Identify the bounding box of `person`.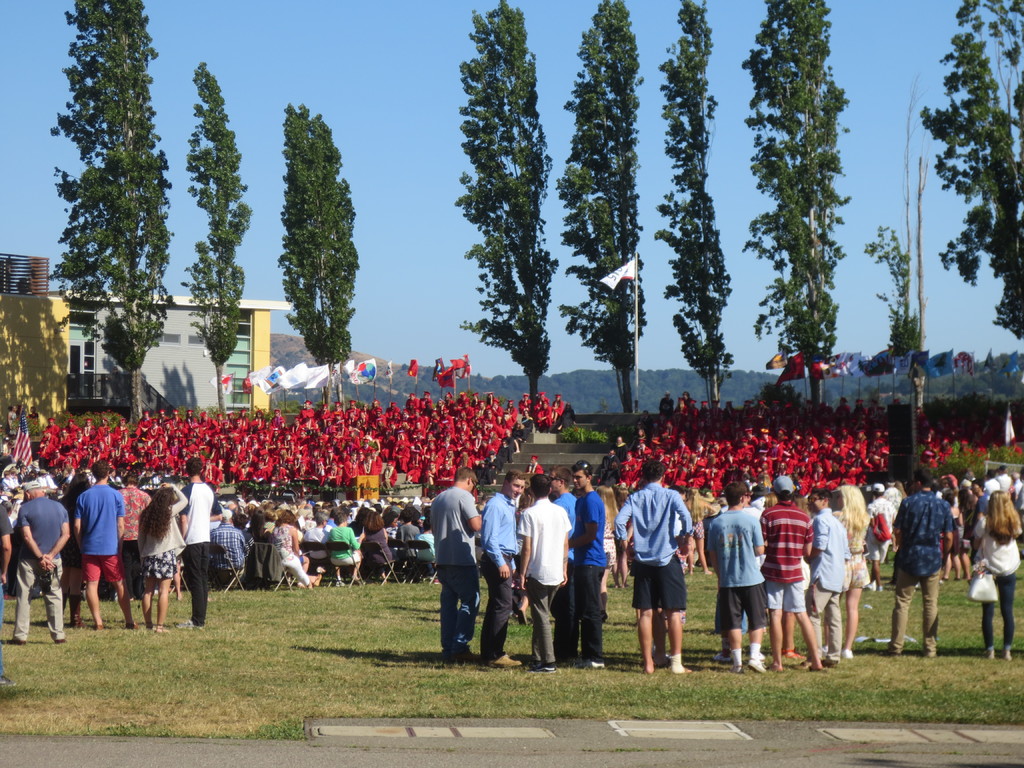
832/486/873/658.
